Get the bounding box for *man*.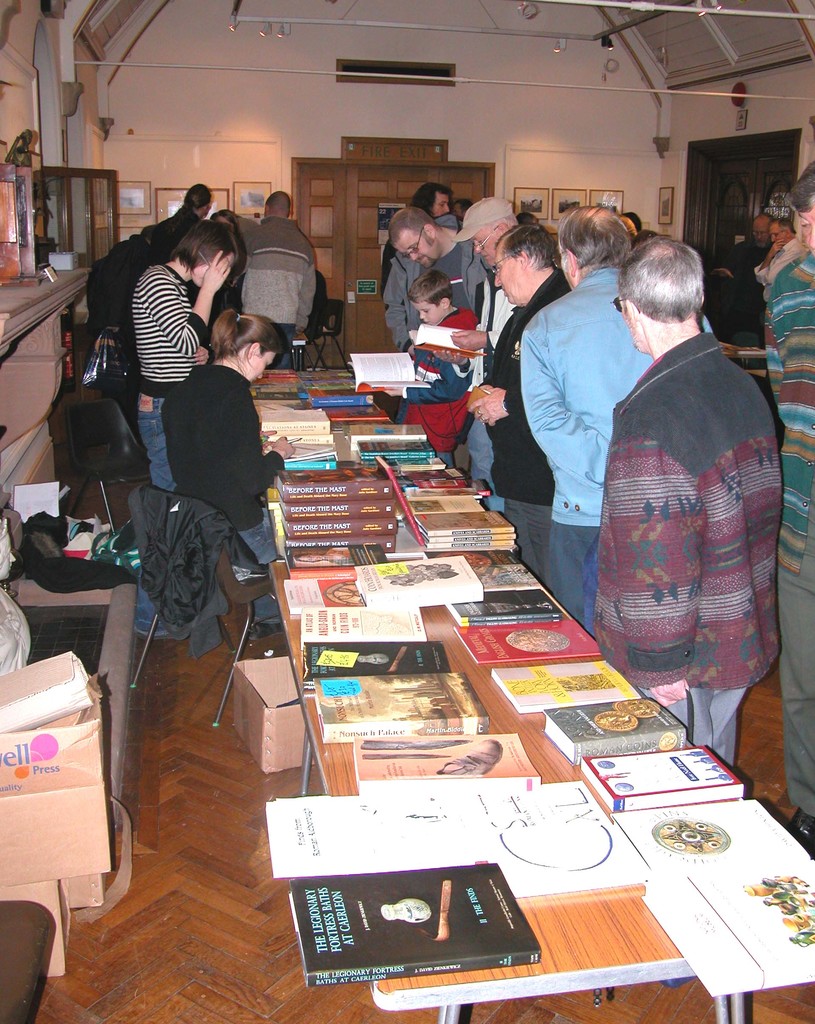
451/193/519/515.
